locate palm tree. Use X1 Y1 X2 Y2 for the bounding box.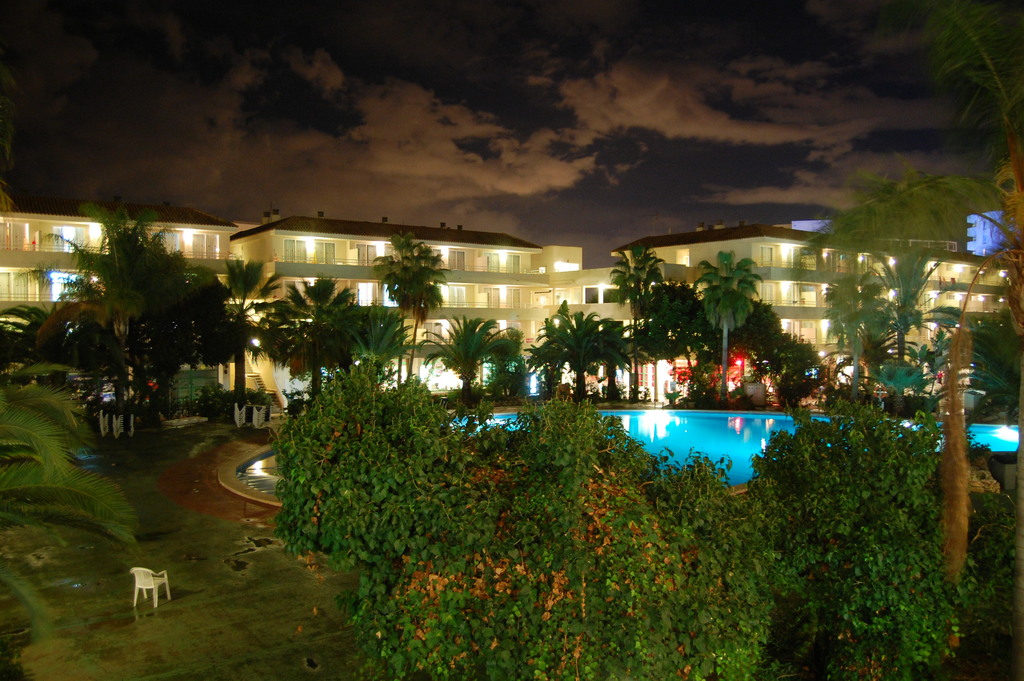
269 267 352 427.
